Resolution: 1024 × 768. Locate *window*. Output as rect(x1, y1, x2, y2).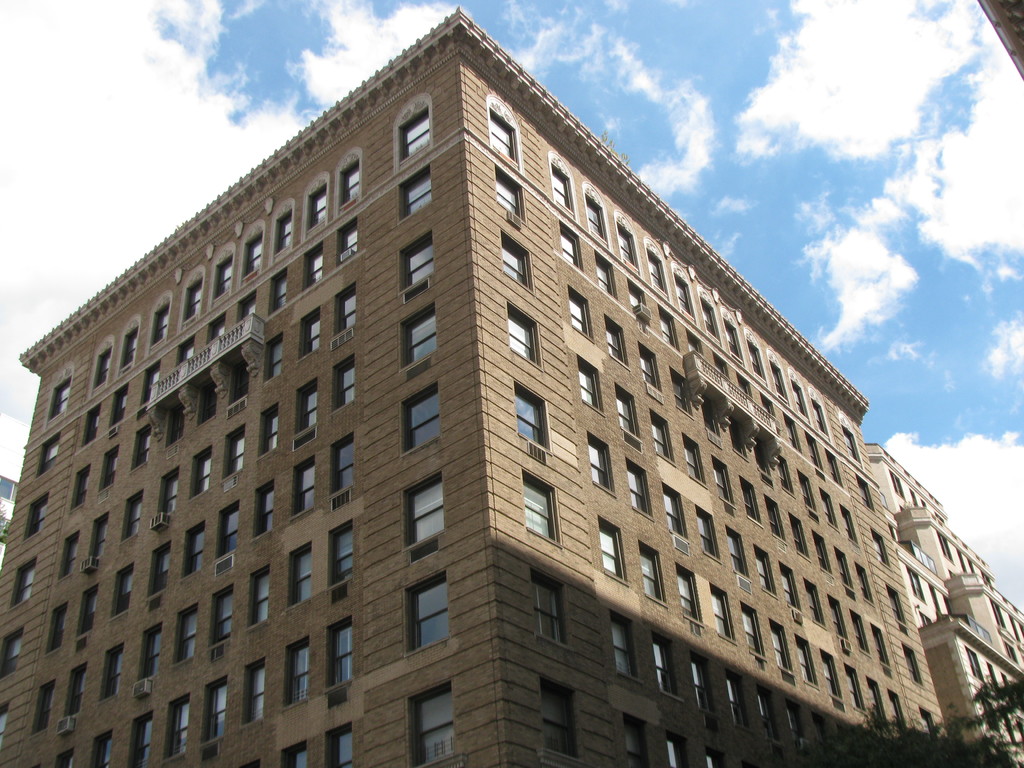
rect(188, 285, 200, 317).
